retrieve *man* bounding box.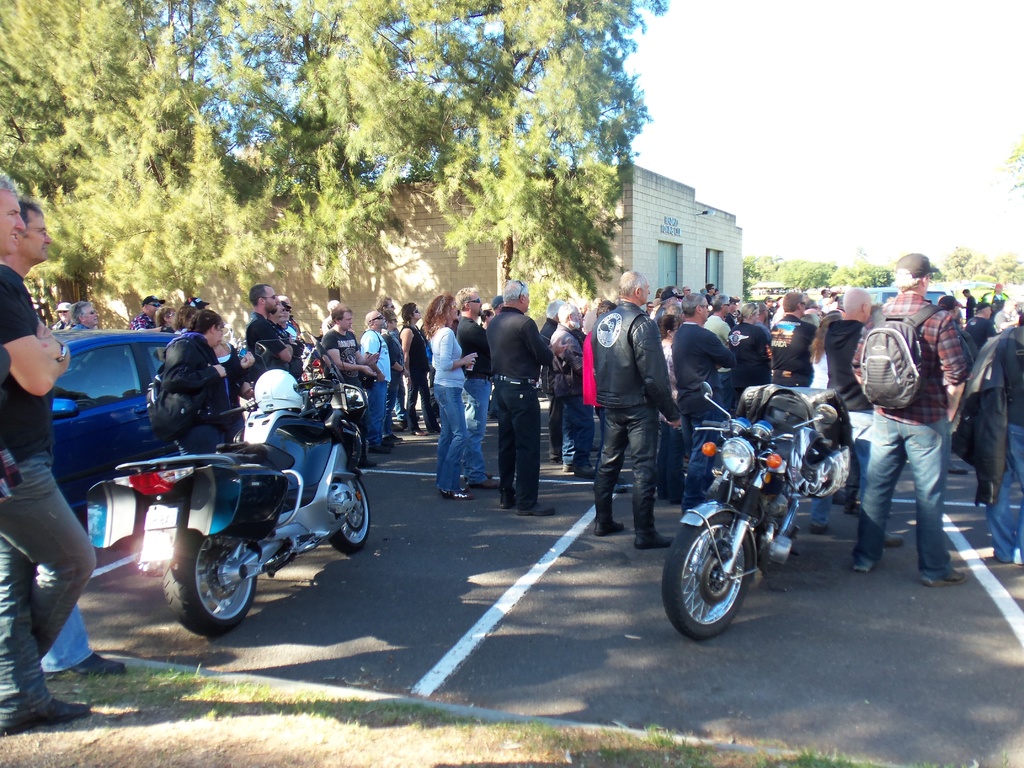
Bounding box: [936, 292, 969, 318].
